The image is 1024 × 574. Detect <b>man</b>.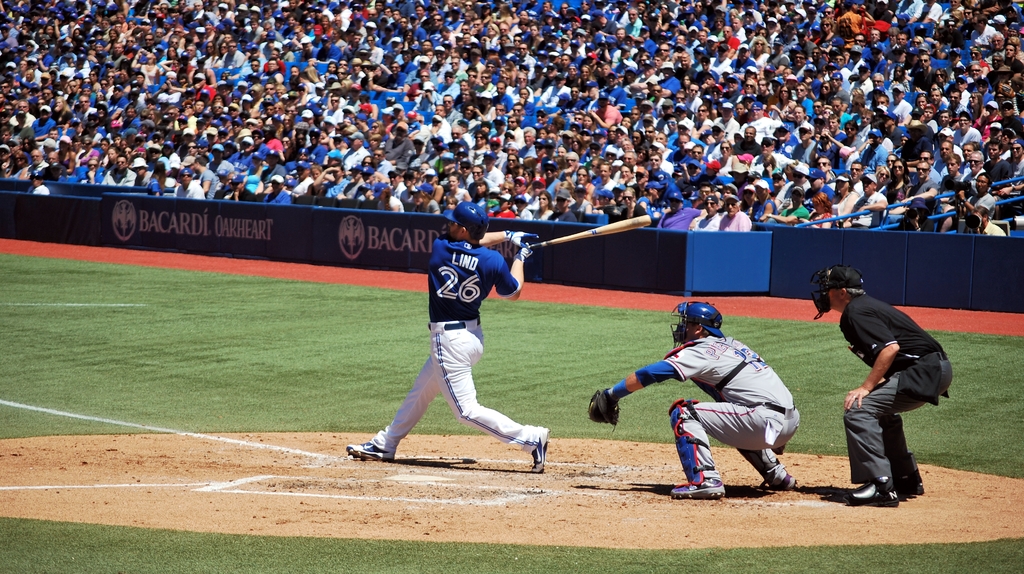
Detection: detection(375, 147, 388, 173).
